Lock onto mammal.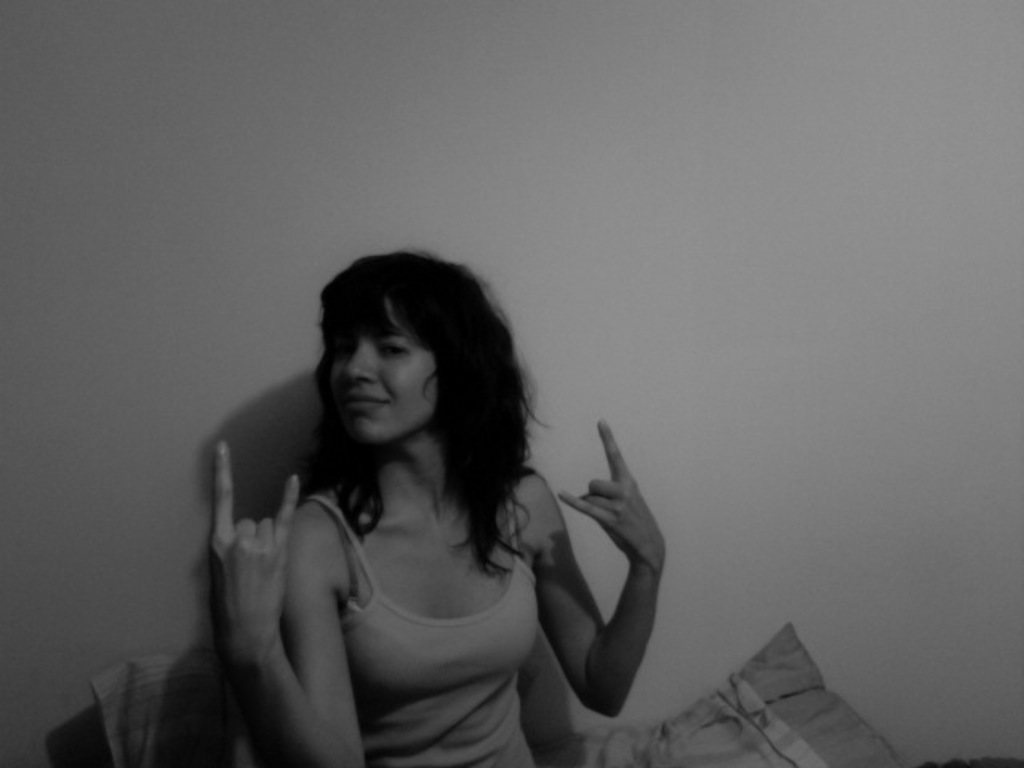
Locked: <box>146,248,666,766</box>.
